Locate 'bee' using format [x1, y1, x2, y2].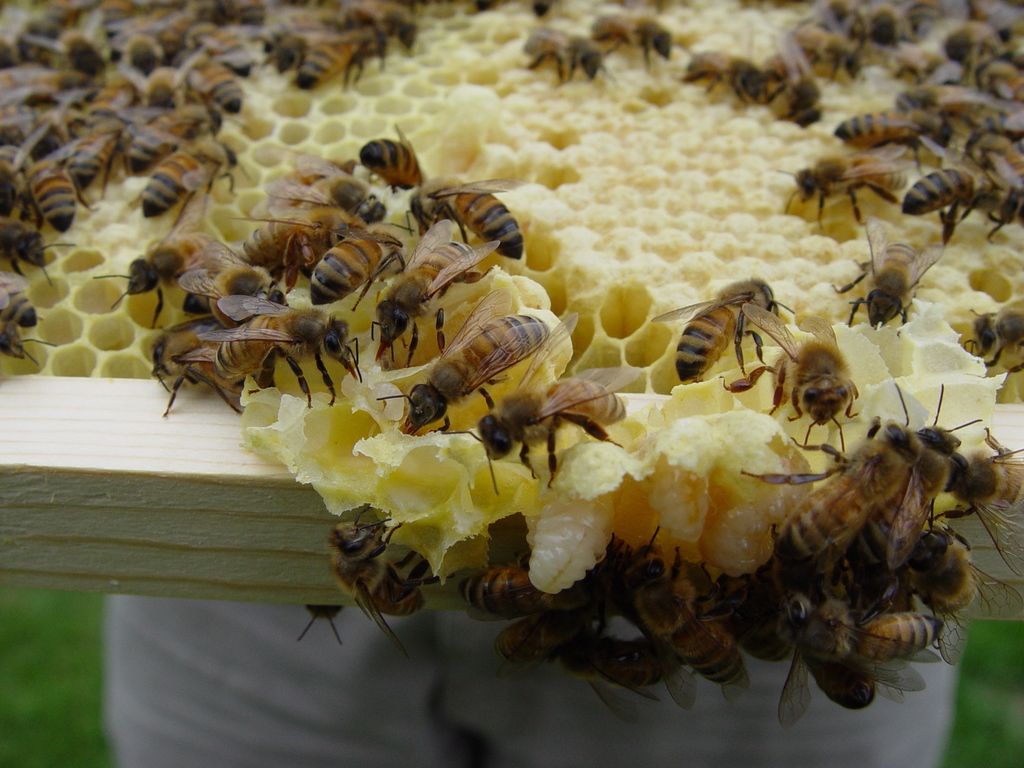
[920, 0, 986, 31].
